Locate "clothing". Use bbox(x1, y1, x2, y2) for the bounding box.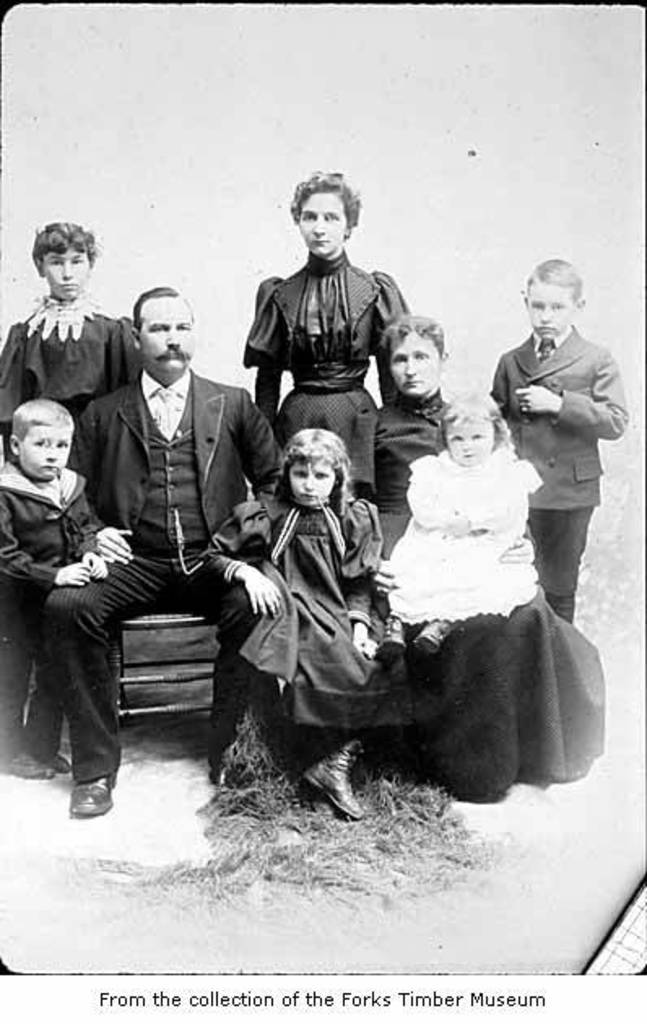
bbox(5, 294, 141, 432).
